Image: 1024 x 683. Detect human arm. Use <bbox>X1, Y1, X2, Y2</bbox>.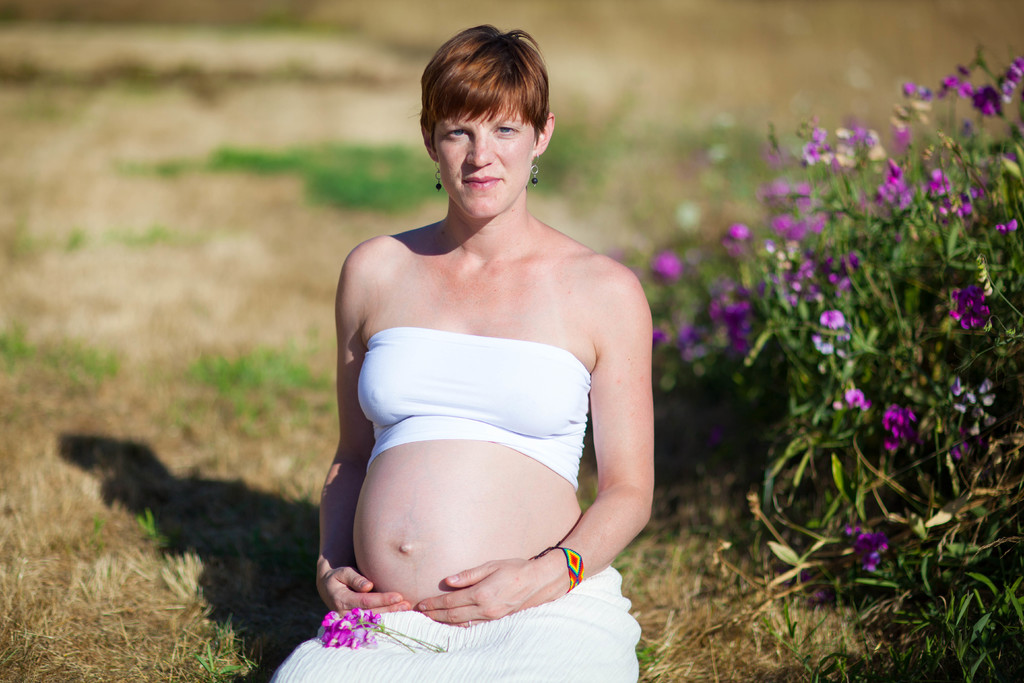
<bbox>420, 291, 658, 614</bbox>.
